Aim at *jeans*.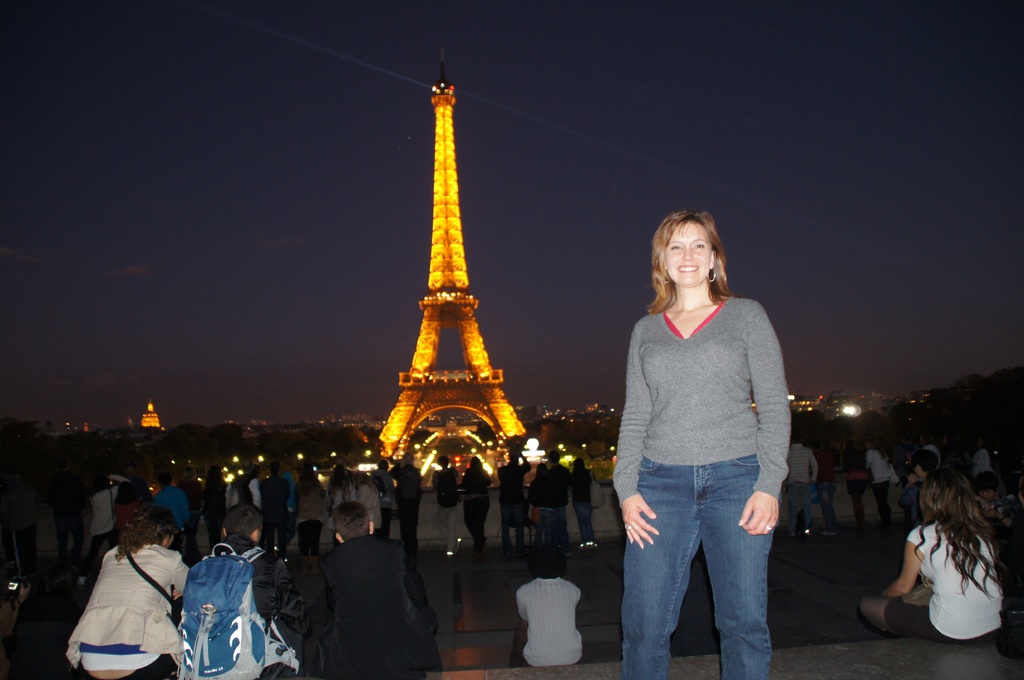
Aimed at locate(568, 500, 594, 542).
